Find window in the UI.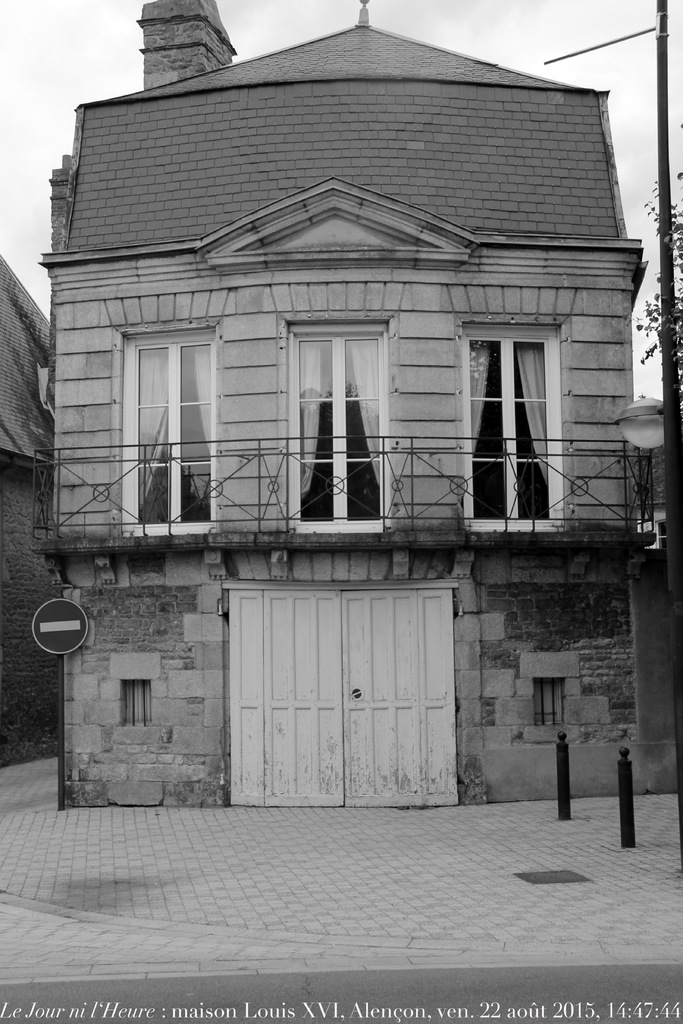
UI element at [left=117, top=681, right=149, bottom=725].
